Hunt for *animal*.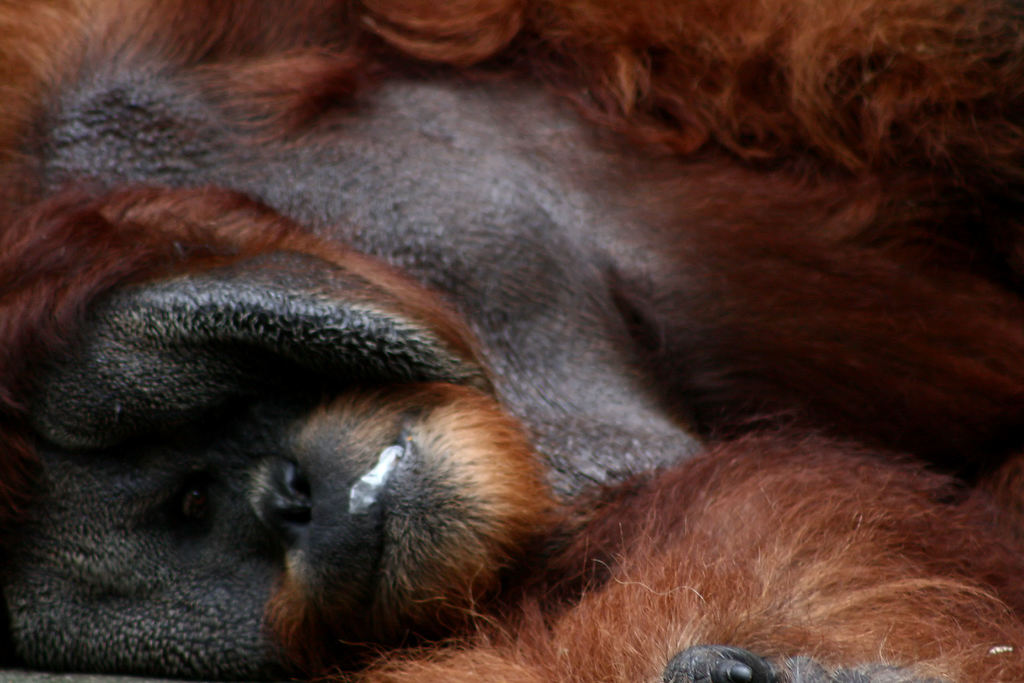
Hunted down at pyautogui.locateOnScreen(0, 0, 1022, 682).
